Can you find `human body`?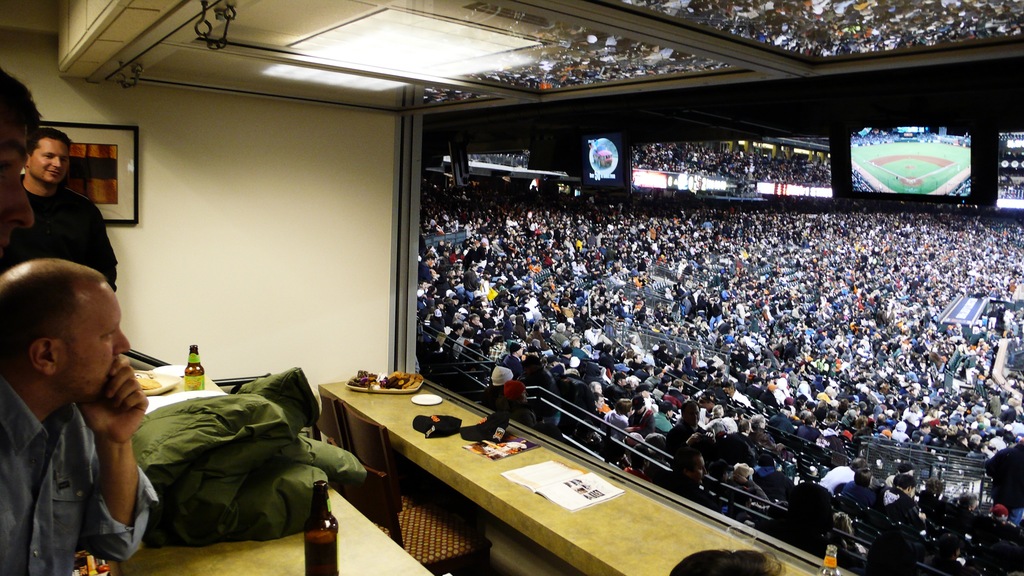
Yes, bounding box: 860:246:867:246.
